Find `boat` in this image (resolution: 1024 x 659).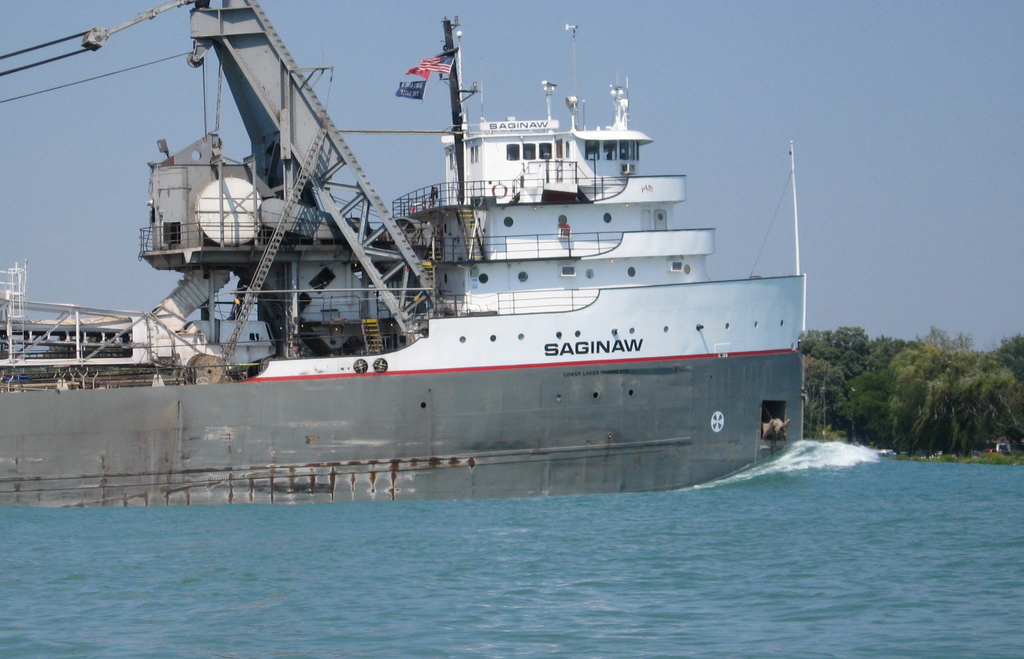
<box>0,0,808,503</box>.
